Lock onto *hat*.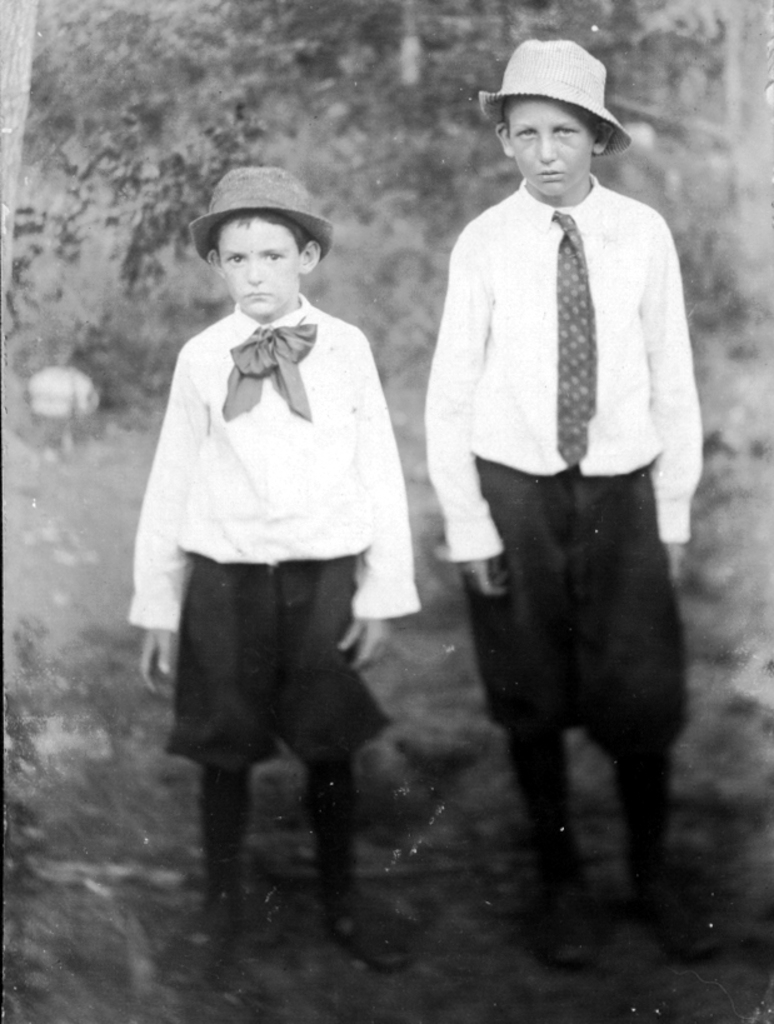
Locked: x1=193, y1=166, x2=336, y2=266.
